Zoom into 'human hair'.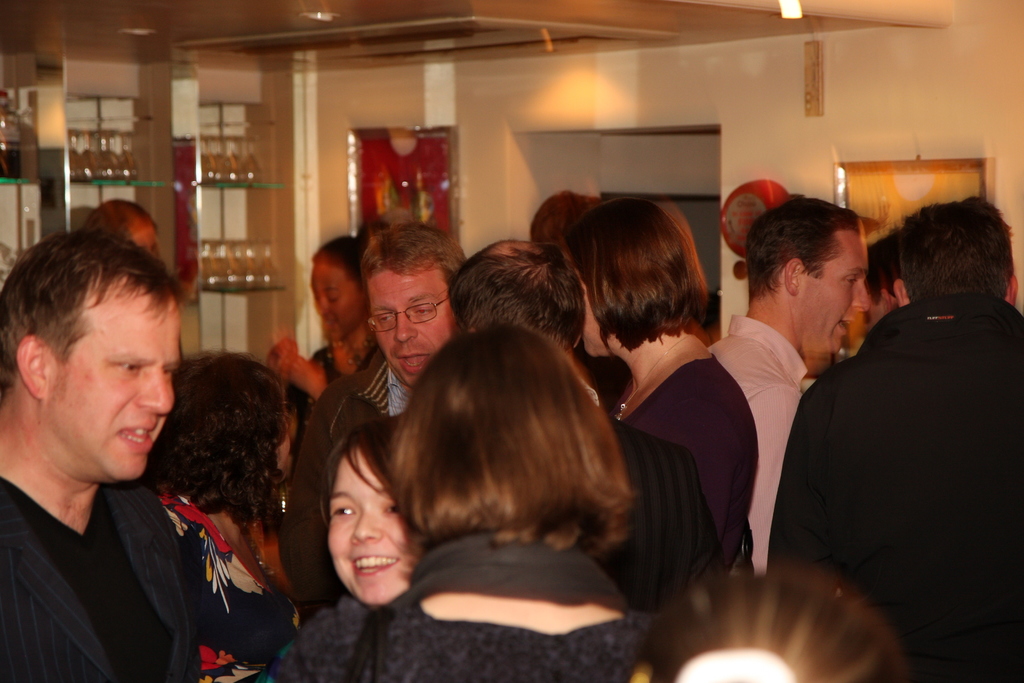
Zoom target: bbox=(641, 562, 909, 682).
